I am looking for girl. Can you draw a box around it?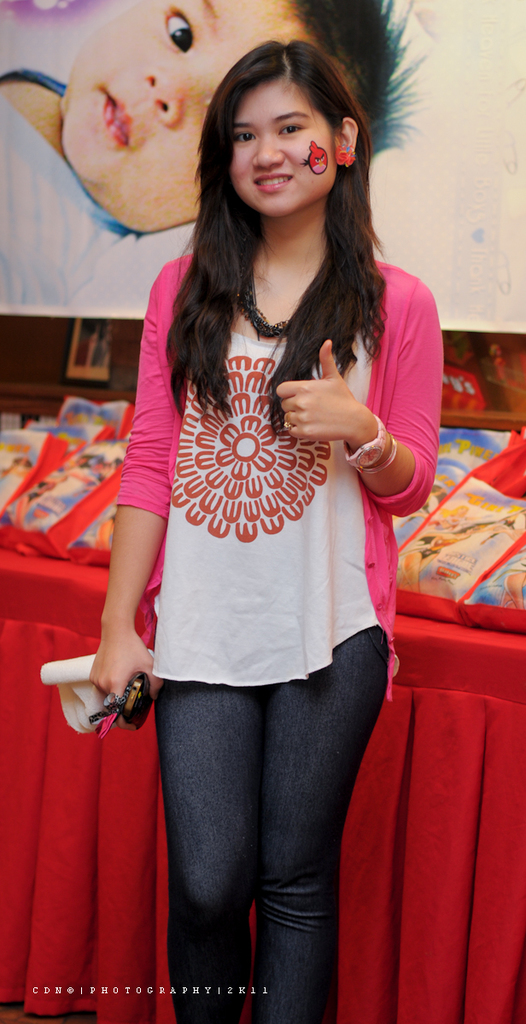
Sure, the bounding box is l=82, t=39, r=439, b=1020.
